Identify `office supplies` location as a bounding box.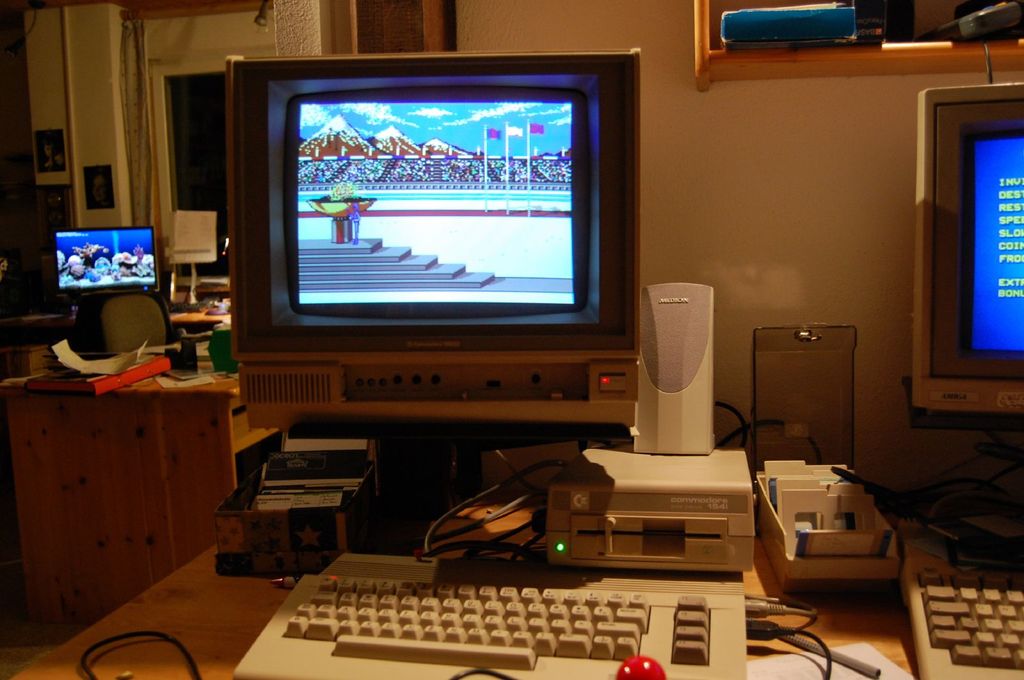
pyautogui.locateOnScreen(103, 299, 173, 349).
